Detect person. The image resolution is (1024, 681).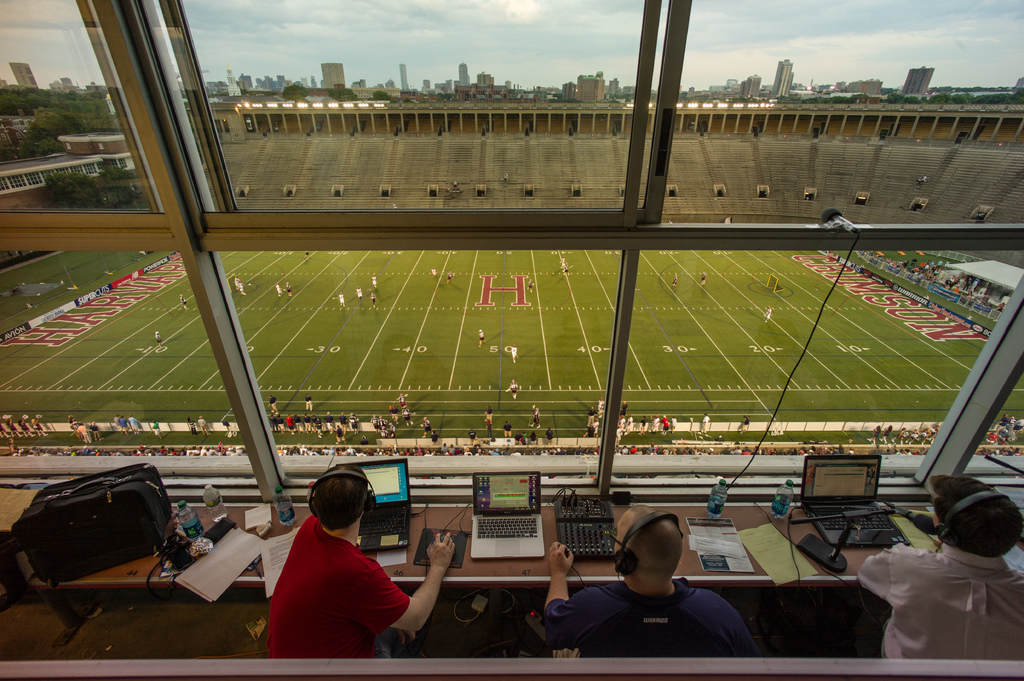
(x1=266, y1=464, x2=456, y2=661).
